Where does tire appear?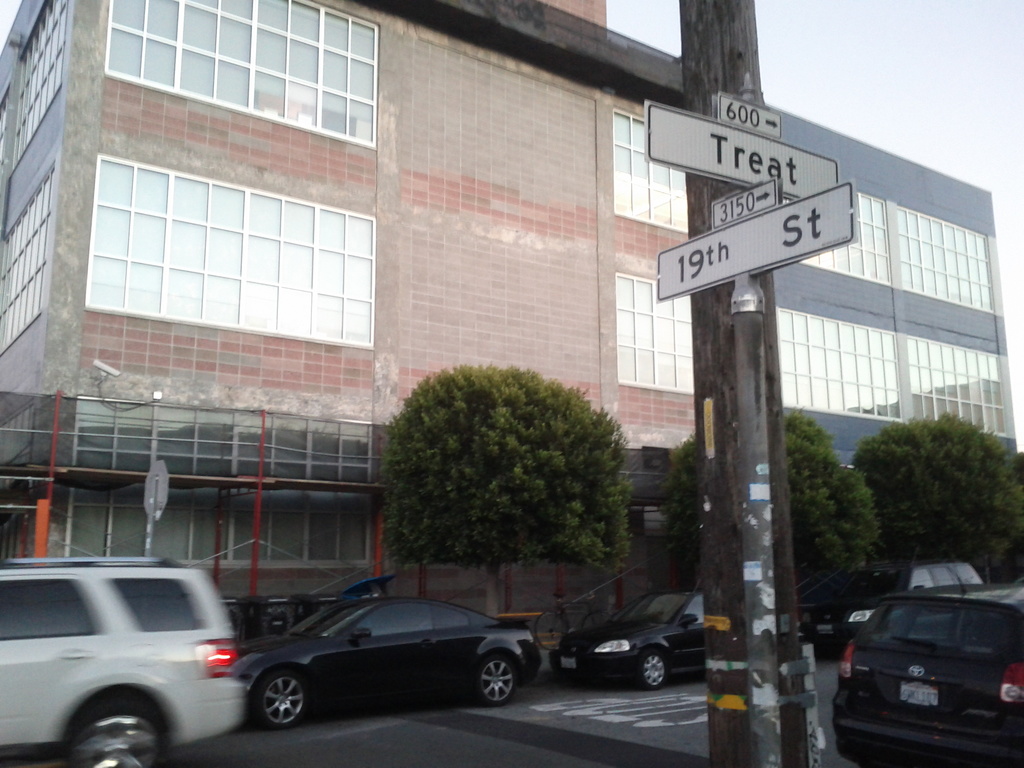
Appears at select_region(71, 709, 166, 767).
